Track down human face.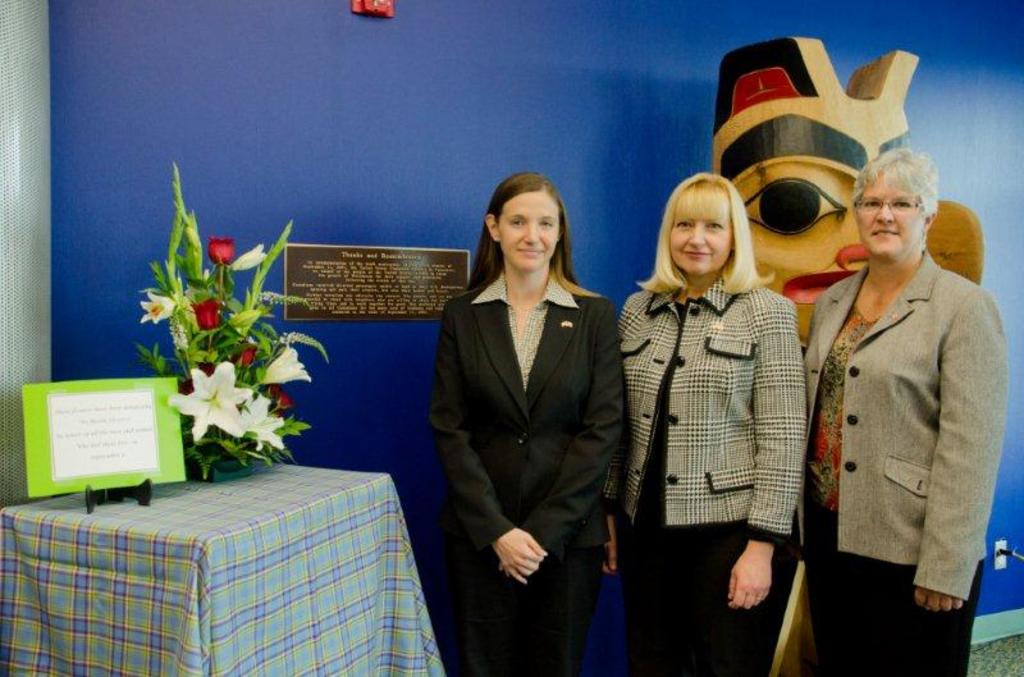
Tracked to (x1=666, y1=220, x2=732, y2=276).
